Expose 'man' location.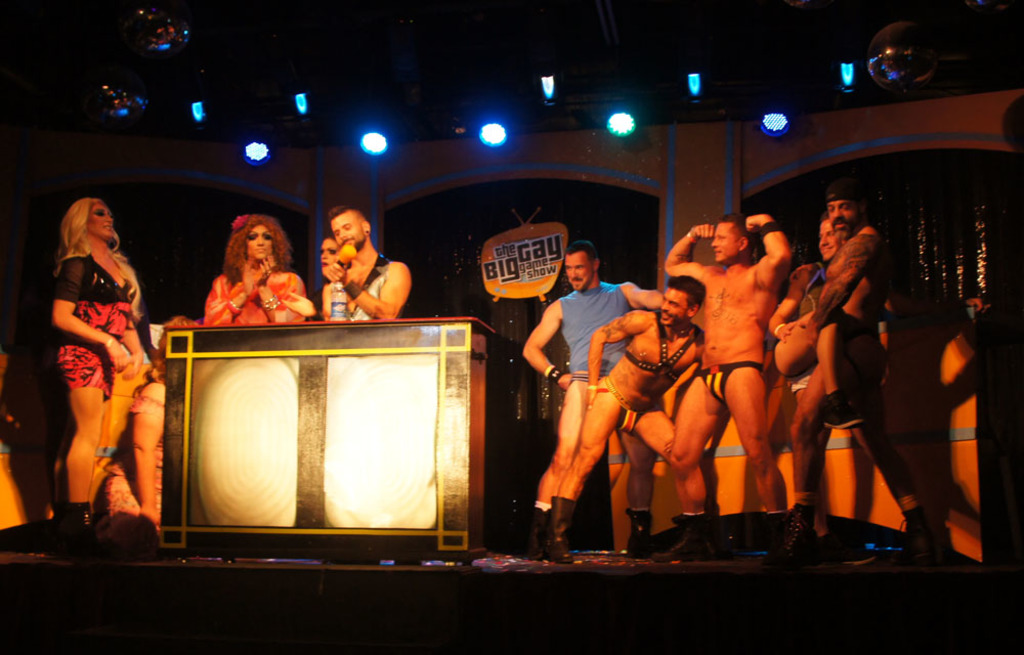
Exposed at left=546, top=274, right=705, bottom=562.
